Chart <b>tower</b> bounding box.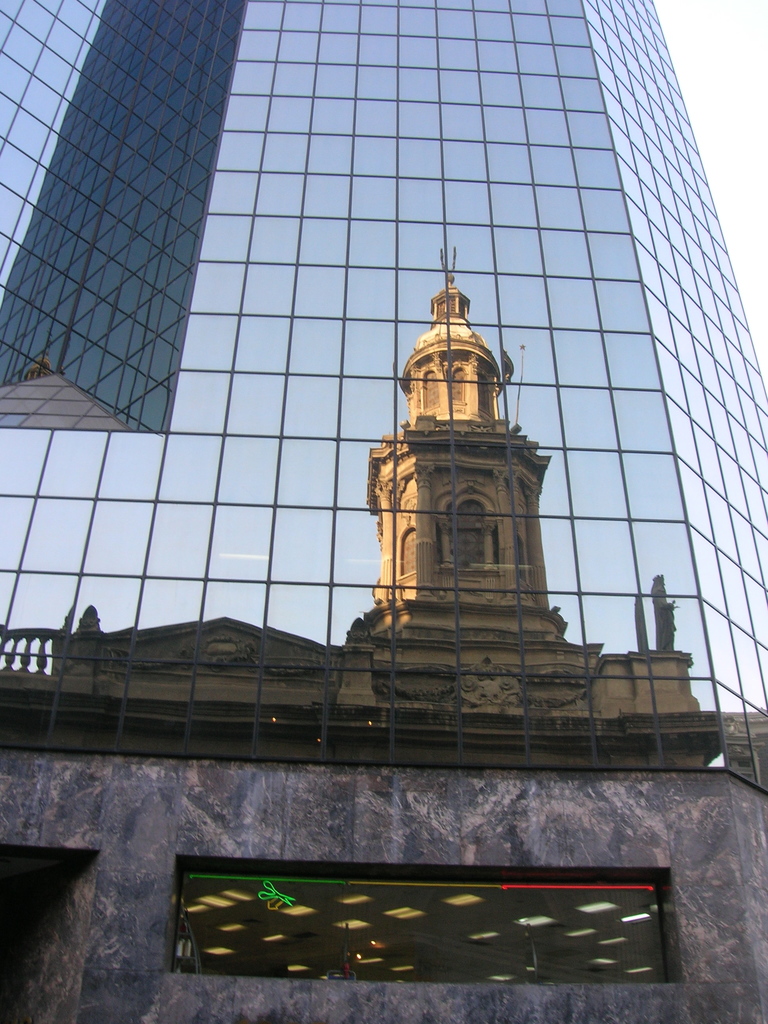
Charted: detection(0, 0, 767, 1023).
